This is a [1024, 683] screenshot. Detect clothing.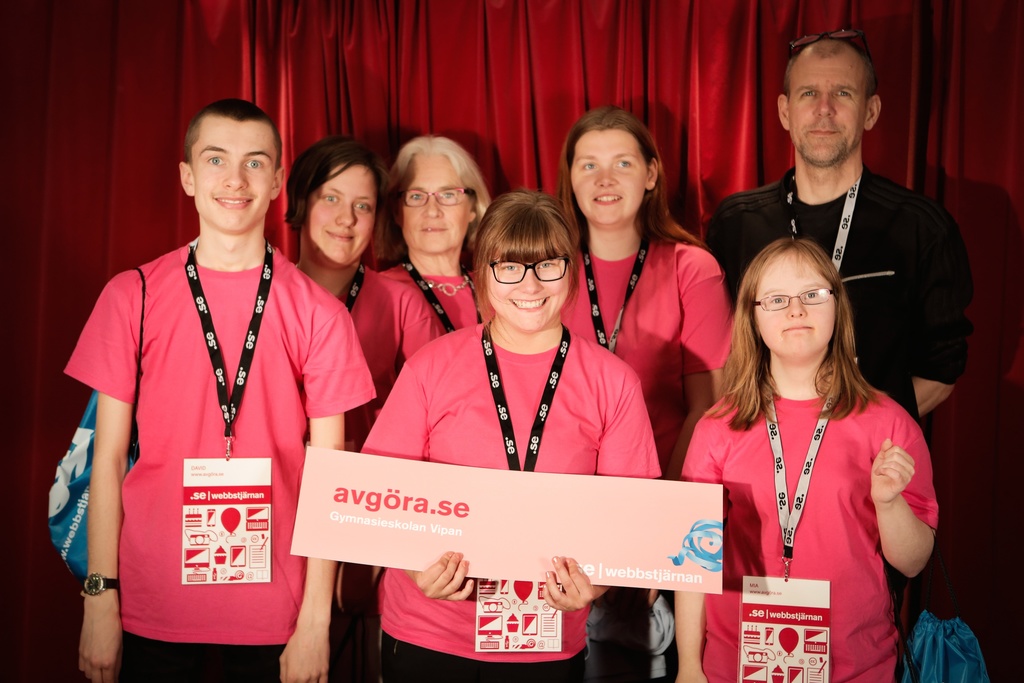
(x1=337, y1=262, x2=447, y2=457).
